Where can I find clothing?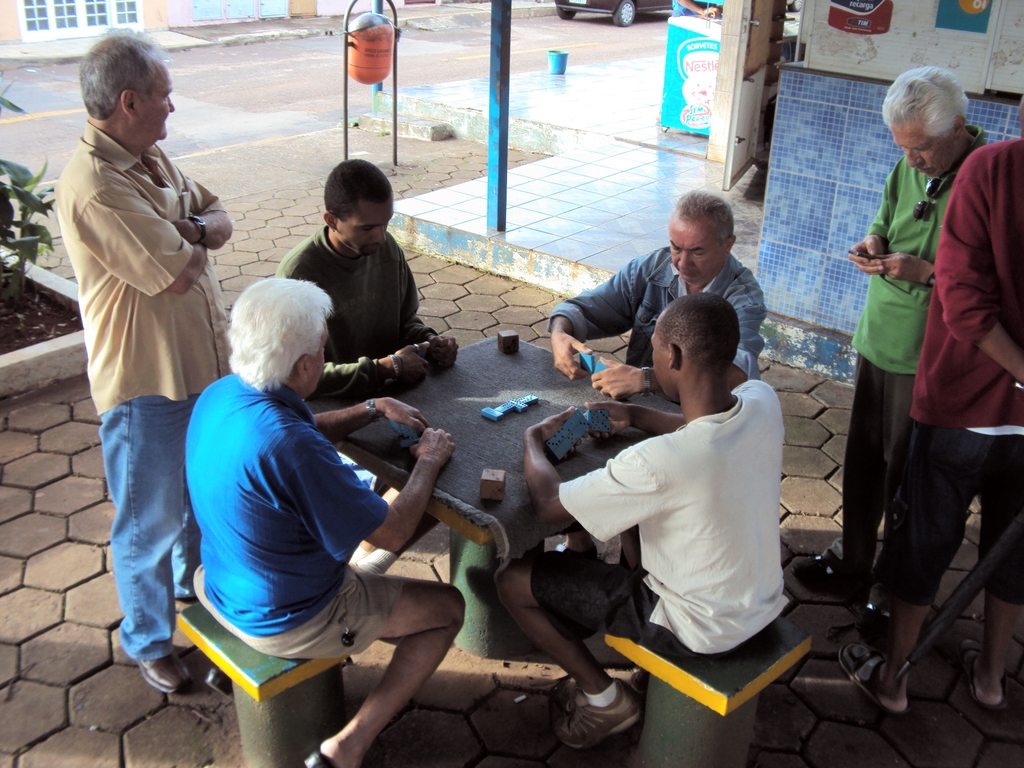
You can find it at l=273, t=224, r=442, b=400.
